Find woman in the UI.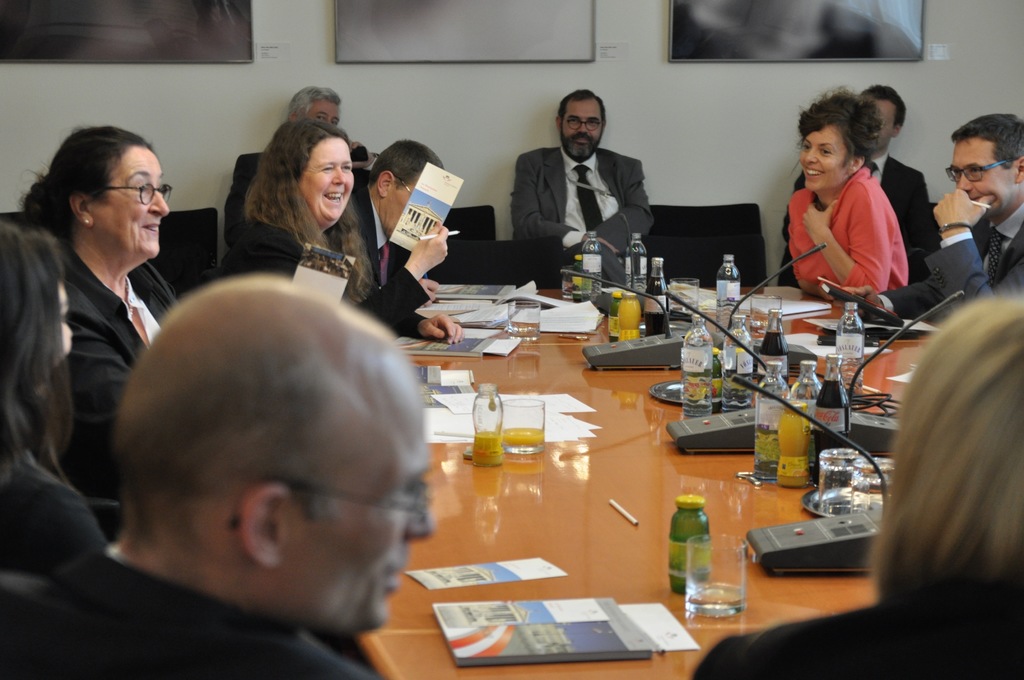
UI element at <bbox>776, 83, 908, 317</bbox>.
